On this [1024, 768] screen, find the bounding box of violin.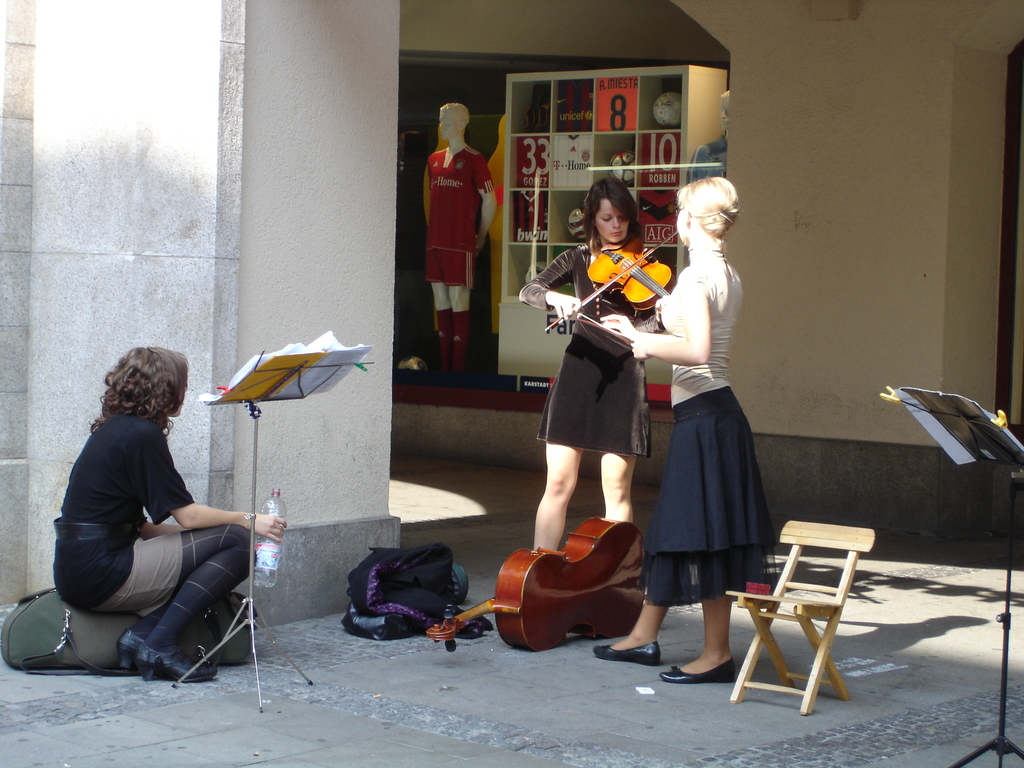
Bounding box: <bbox>422, 519, 660, 651</bbox>.
